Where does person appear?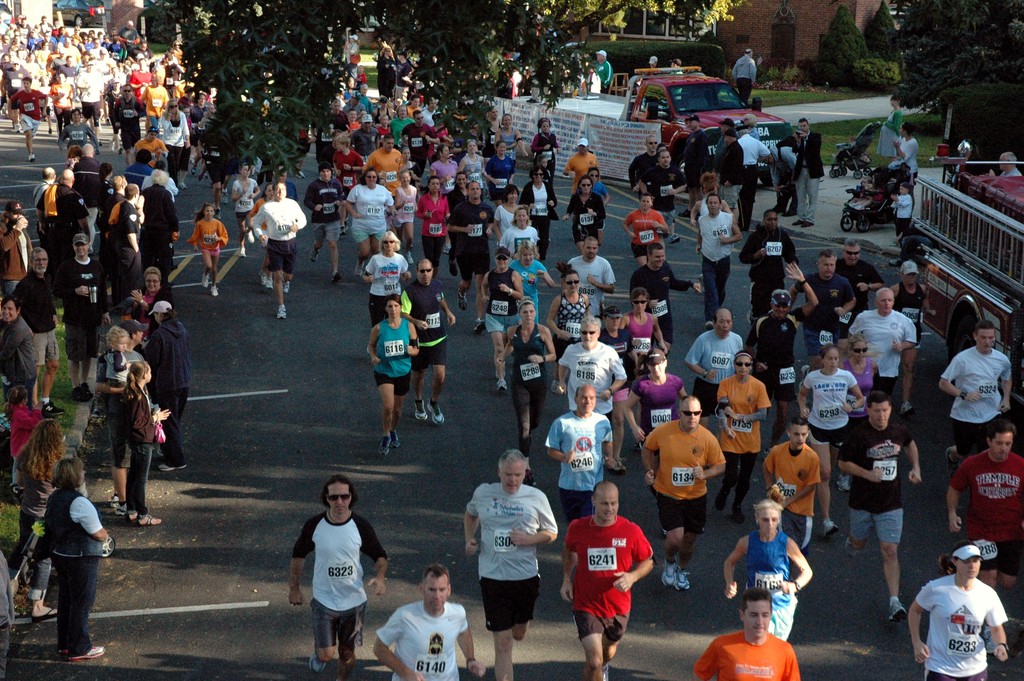
Appears at [637,144,691,240].
